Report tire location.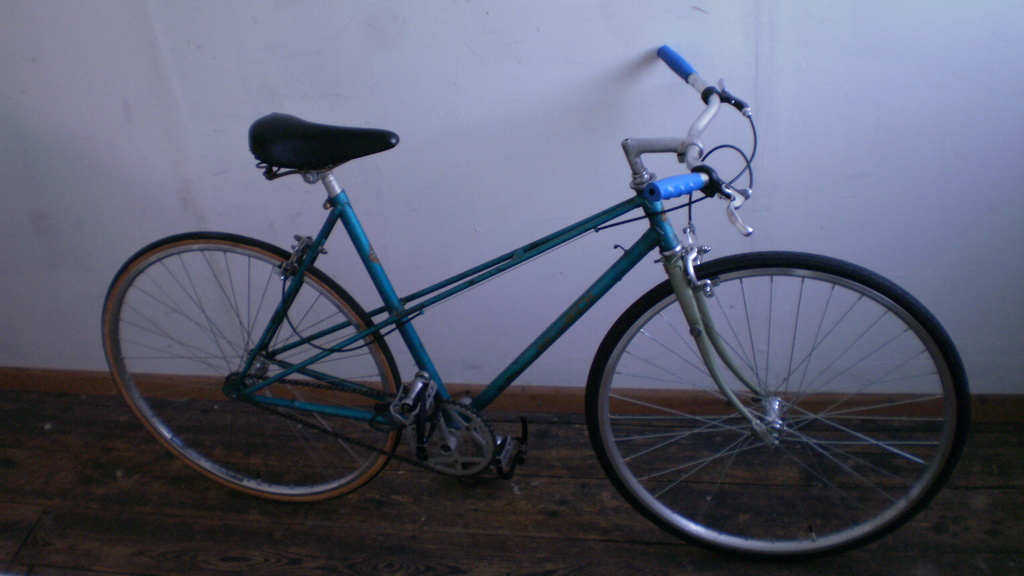
Report: select_region(100, 230, 405, 504).
